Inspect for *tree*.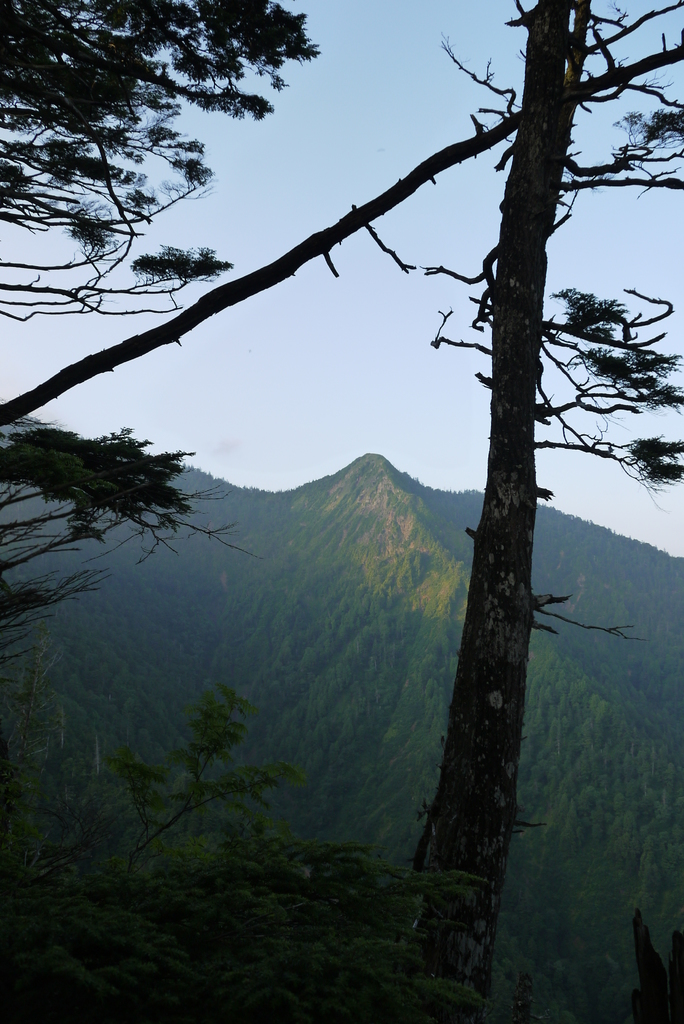
Inspection: (x1=56, y1=681, x2=289, y2=964).
